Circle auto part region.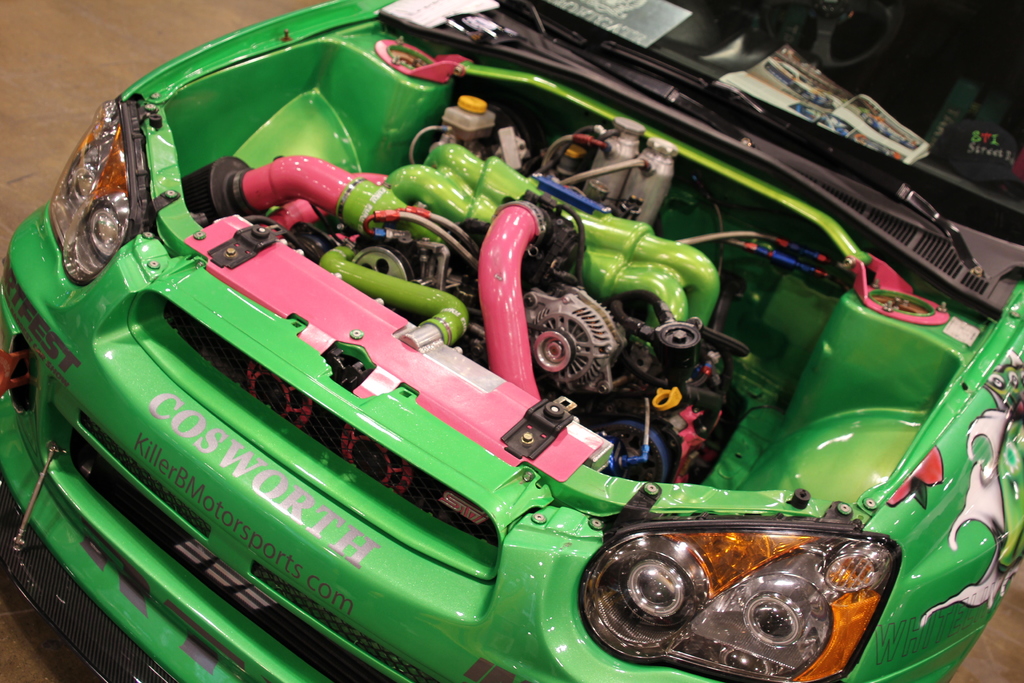
Region: select_region(575, 516, 900, 682).
